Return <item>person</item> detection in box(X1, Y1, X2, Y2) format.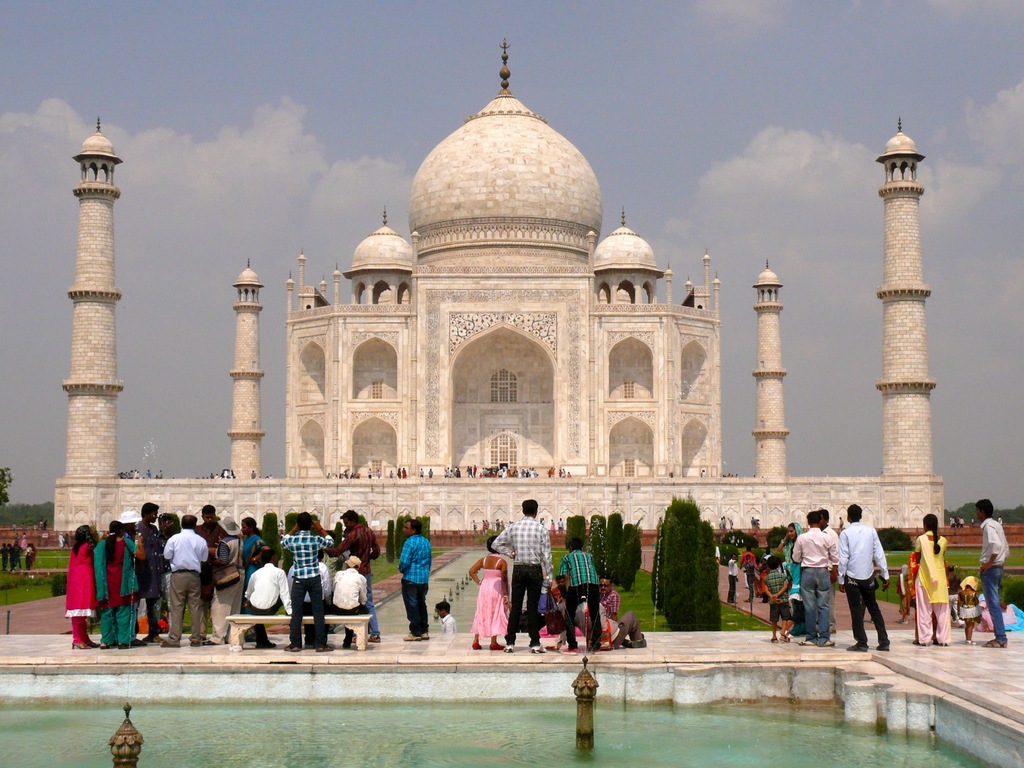
box(773, 524, 805, 638).
